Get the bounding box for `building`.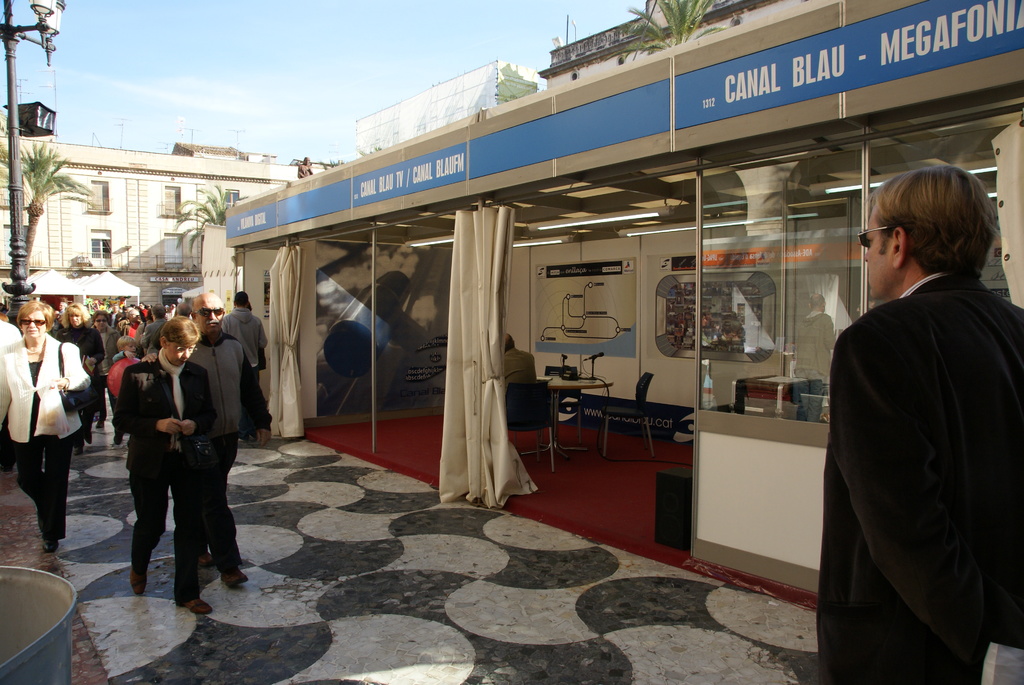
locate(0, 146, 332, 324).
